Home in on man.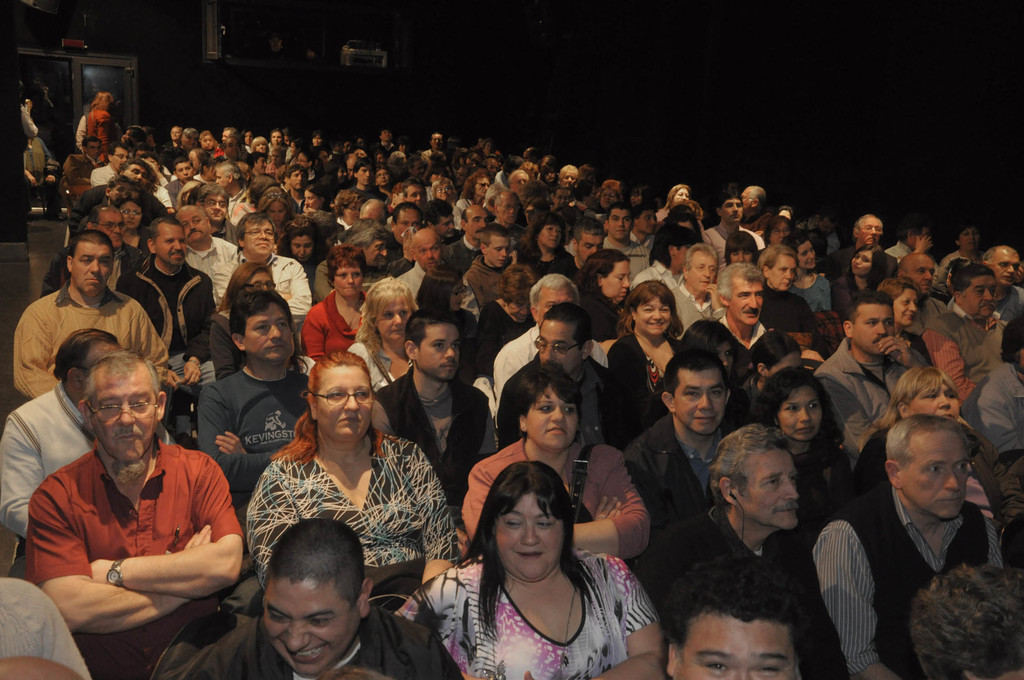
Homed in at region(168, 207, 237, 314).
